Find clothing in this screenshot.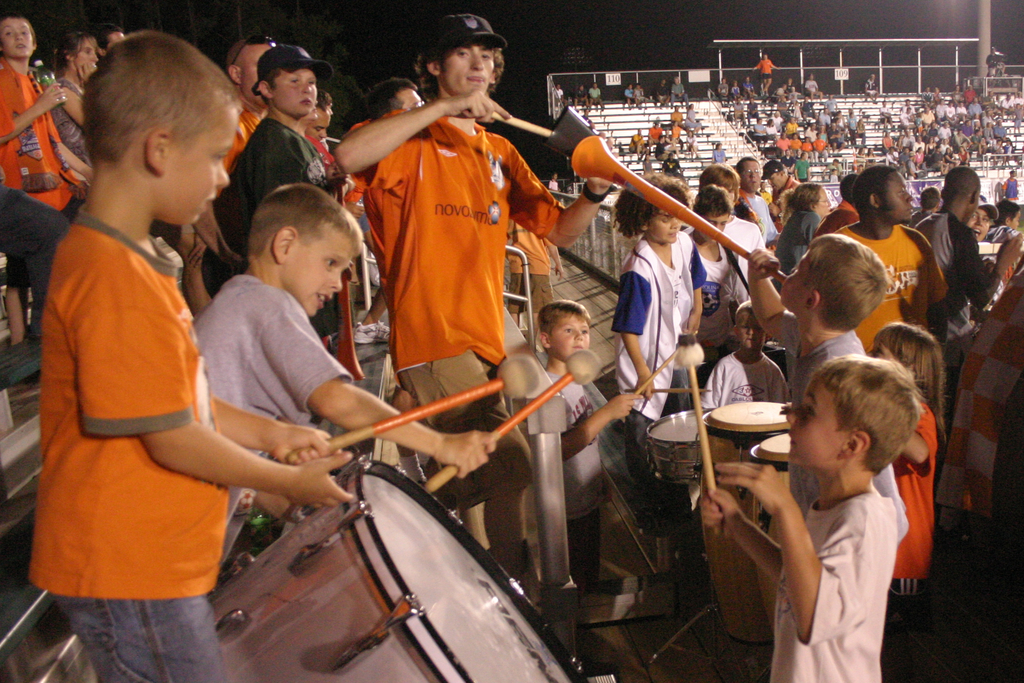
The bounding box for clothing is bbox=(609, 231, 704, 412).
